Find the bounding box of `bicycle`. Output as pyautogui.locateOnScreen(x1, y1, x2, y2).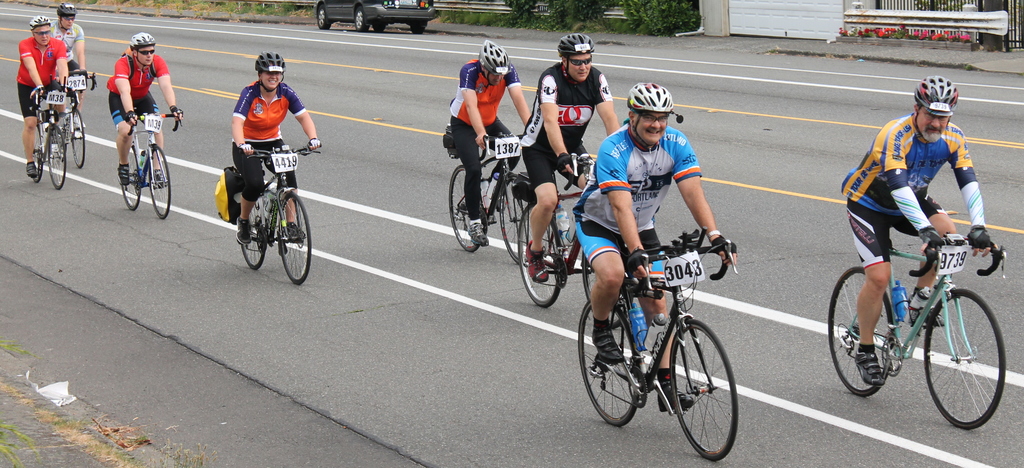
pyautogui.locateOnScreen(514, 147, 639, 330).
